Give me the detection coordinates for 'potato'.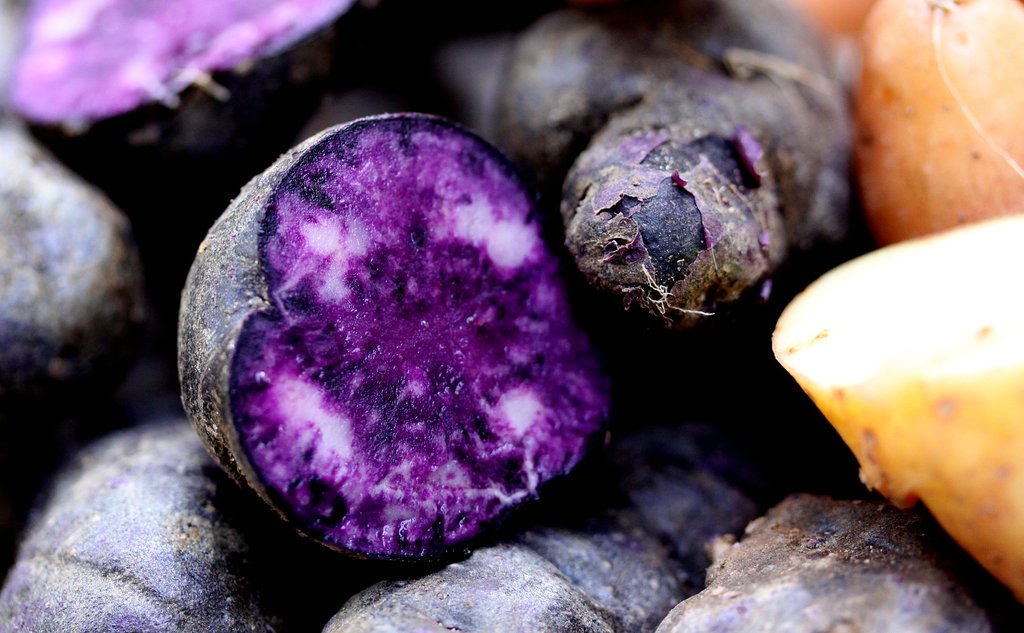
(857, 0, 1023, 241).
